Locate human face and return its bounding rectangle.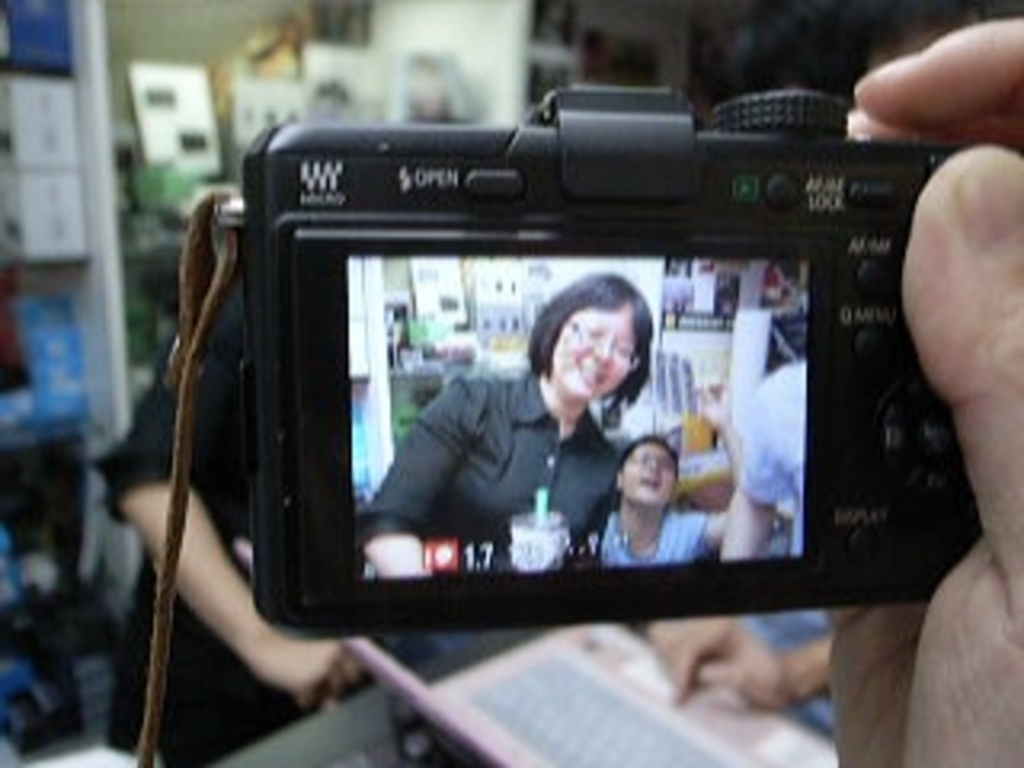
left=621, top=442, right=675, bottom=509.
